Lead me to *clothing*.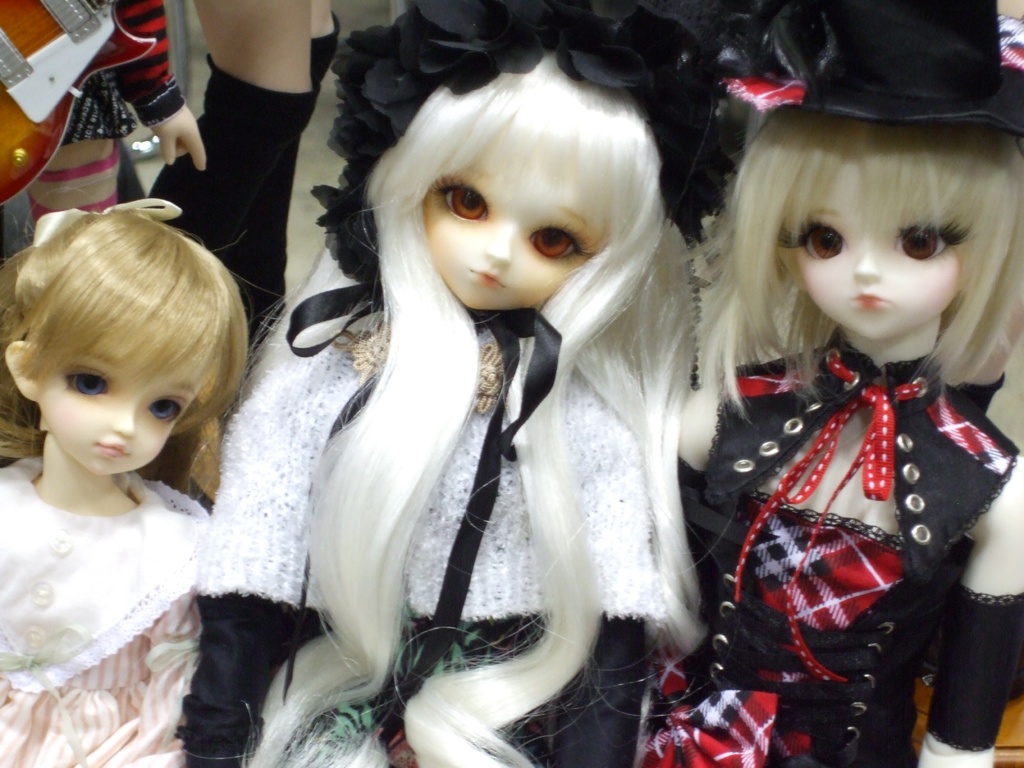
Lead to x1=51, y1=0, x2=188, y2=150.
